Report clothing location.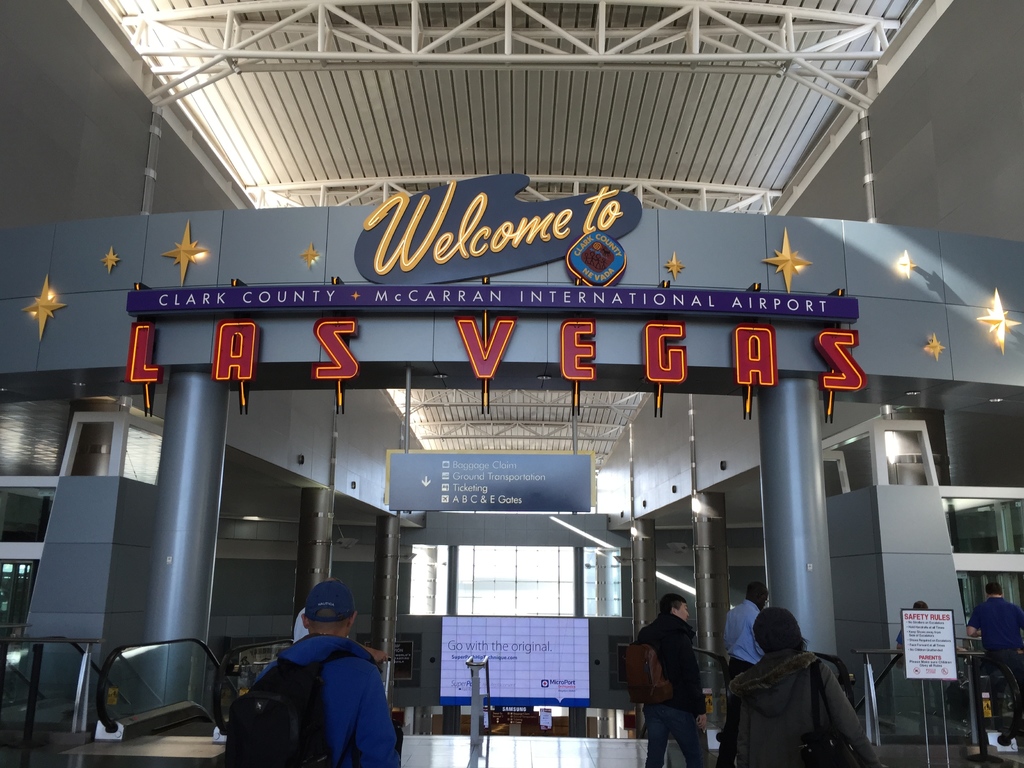
Report: box(945, 594, 1023, 729).
